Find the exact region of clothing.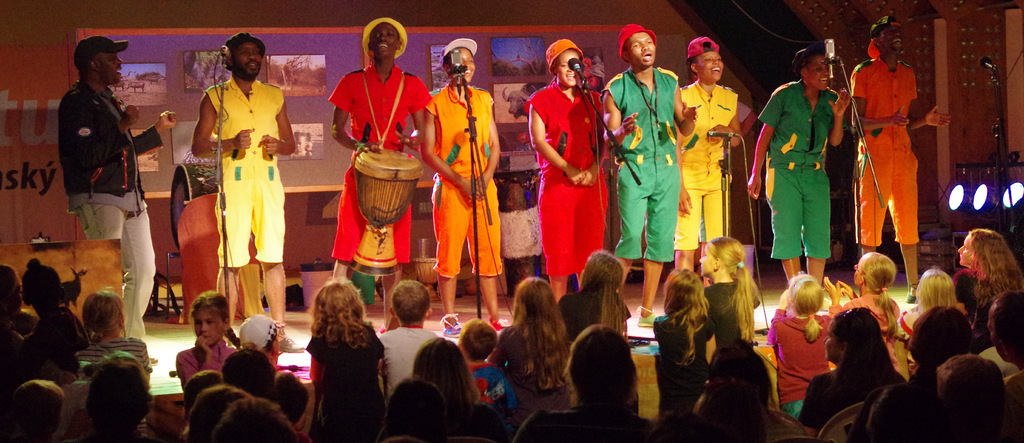
Exact region: rect(527, 85, 608, 270).
